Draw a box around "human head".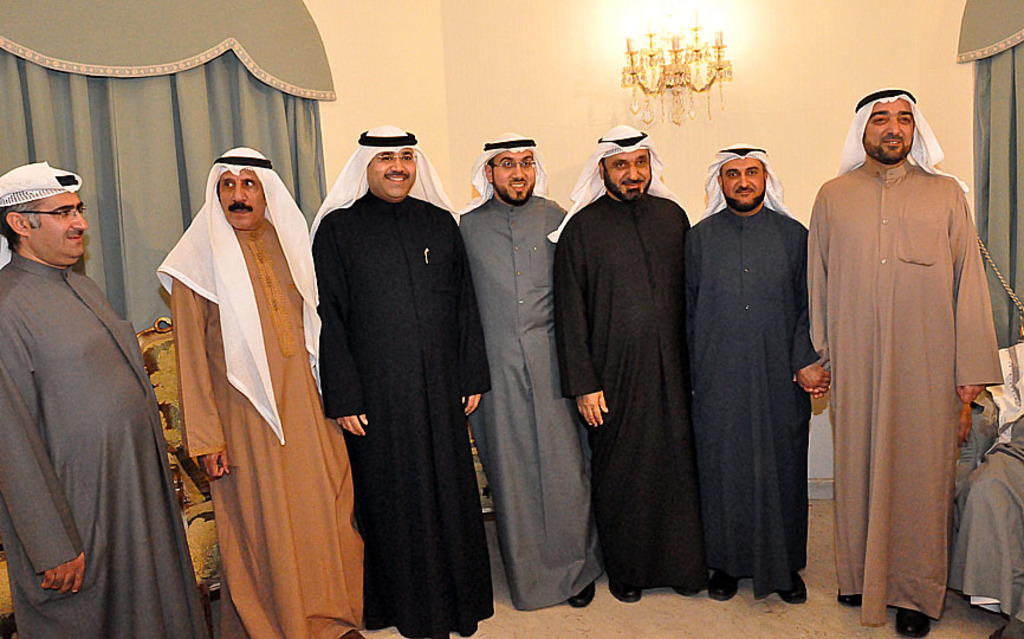
[x1=707, y1=137, x2=772, y2=215].
